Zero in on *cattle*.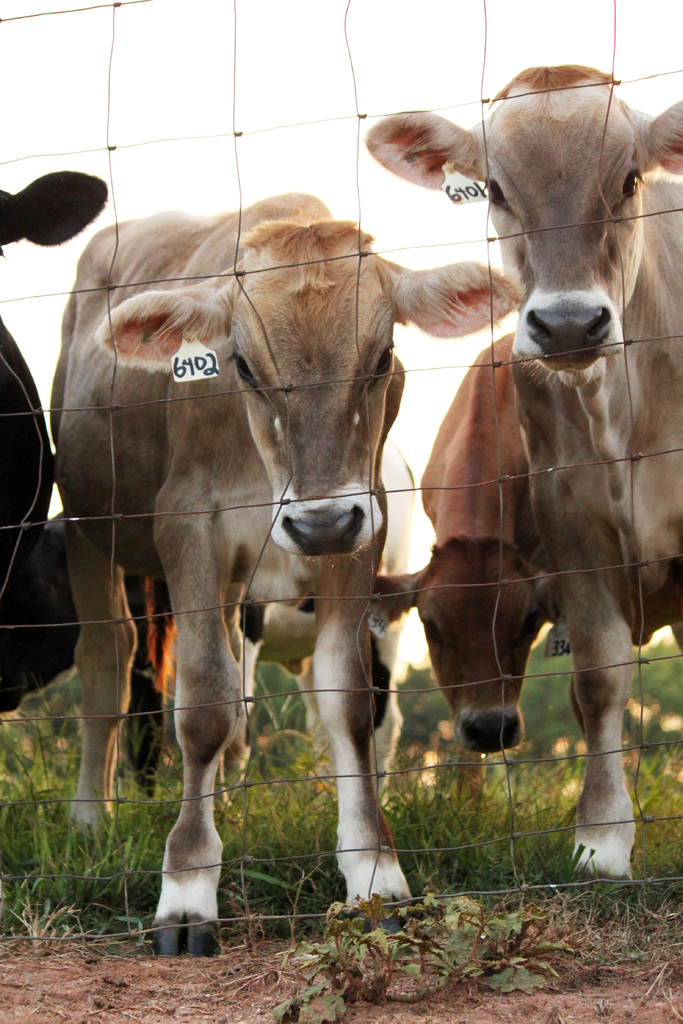
Zeroed in: 70 192 531 958.
